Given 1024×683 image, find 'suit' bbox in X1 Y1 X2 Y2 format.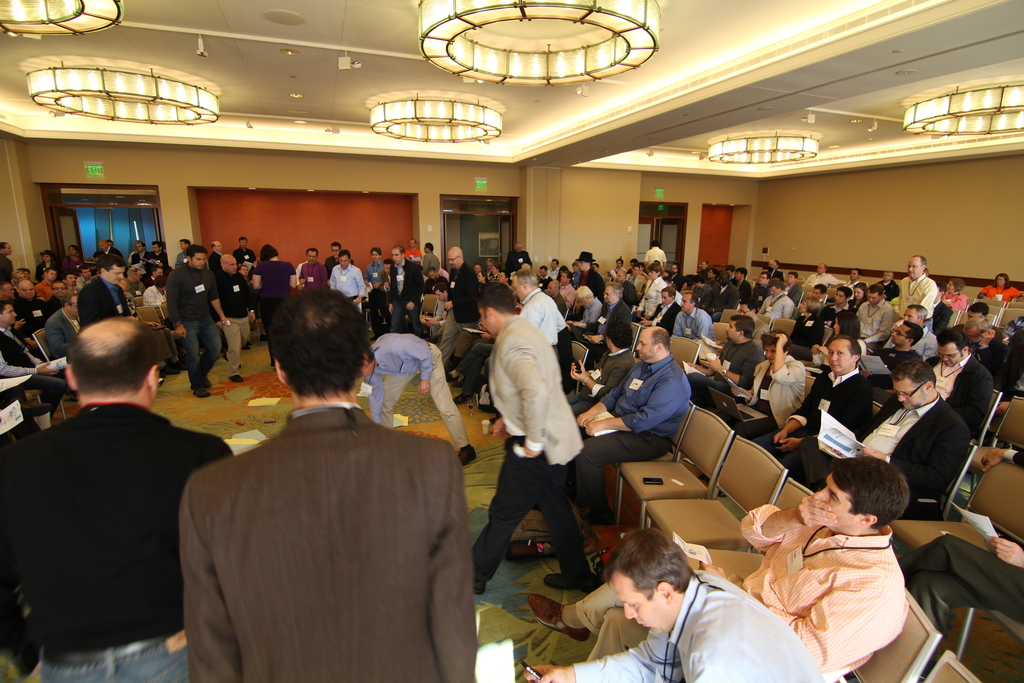
381 269 390 289.
